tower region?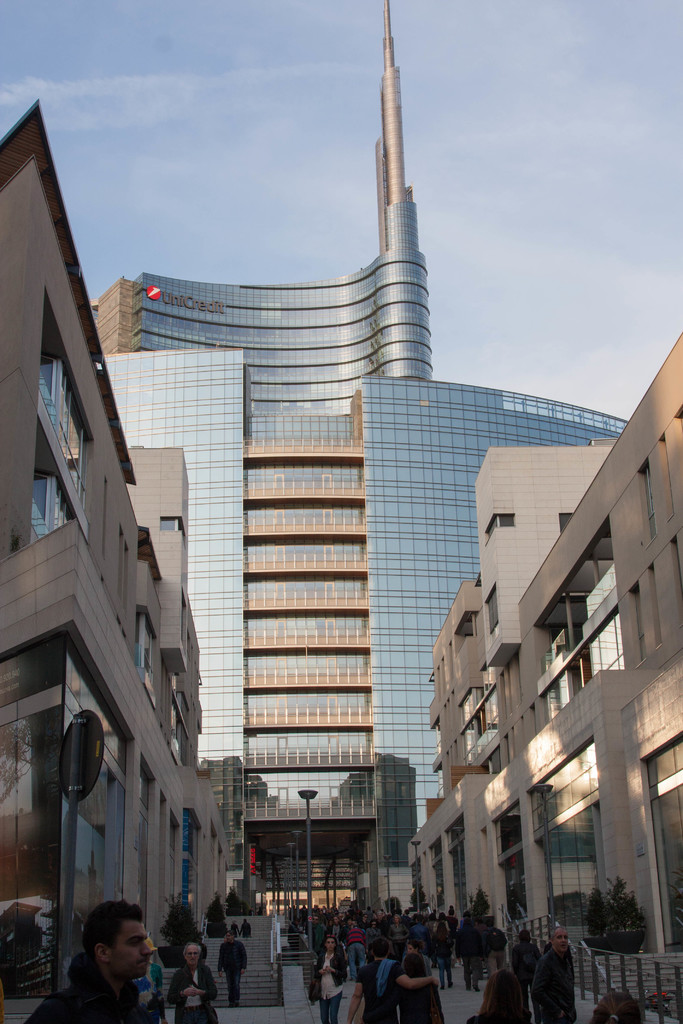
97 0 430 412
